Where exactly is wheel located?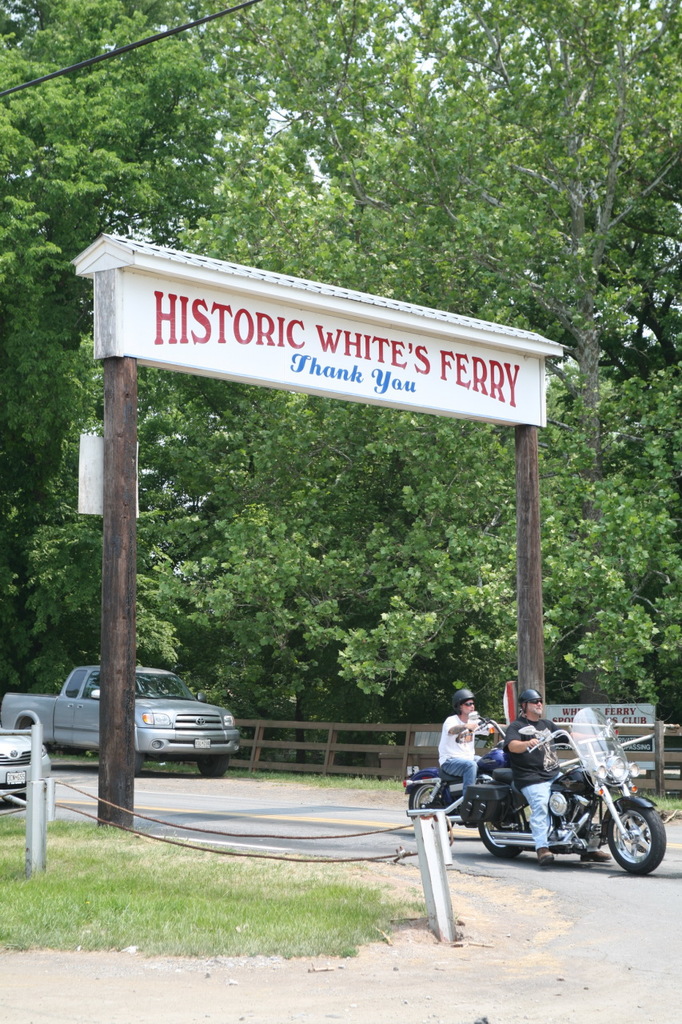
Its bounding box is (607, 810, 667, 876).
